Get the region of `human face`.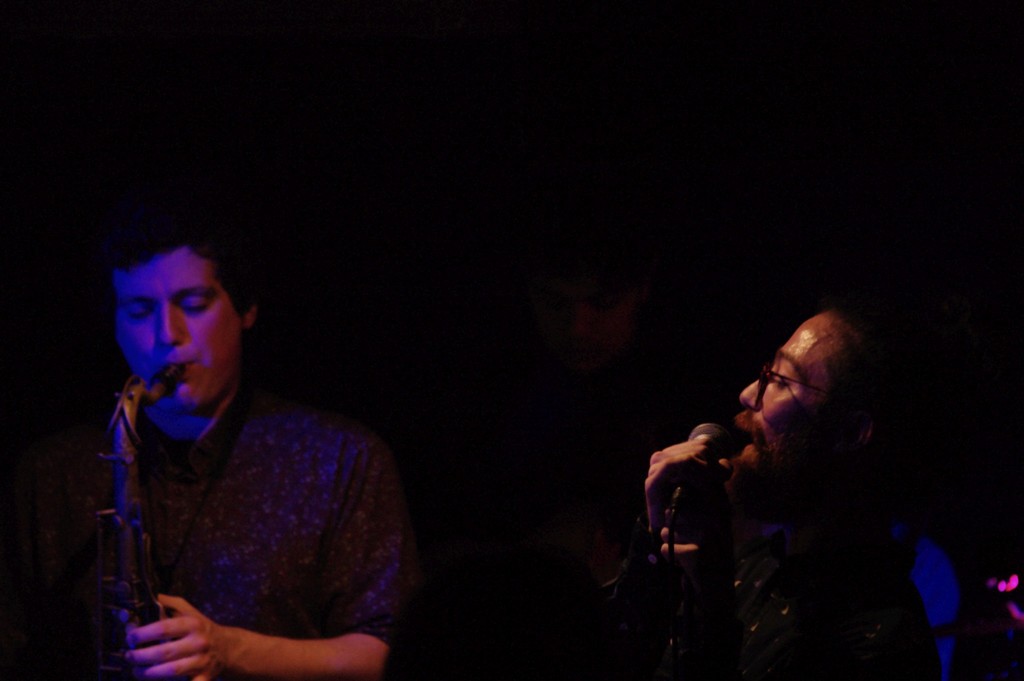
rect(113, 245, 243, 411).
